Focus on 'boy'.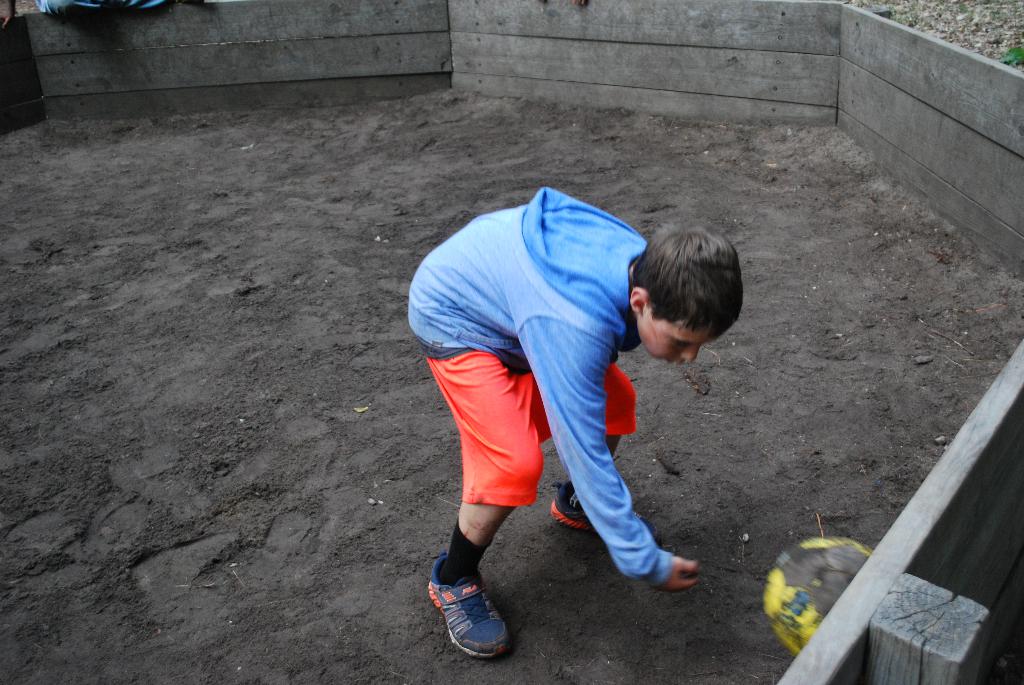
Focused at <region>408, 189, 747, 659</region>.
